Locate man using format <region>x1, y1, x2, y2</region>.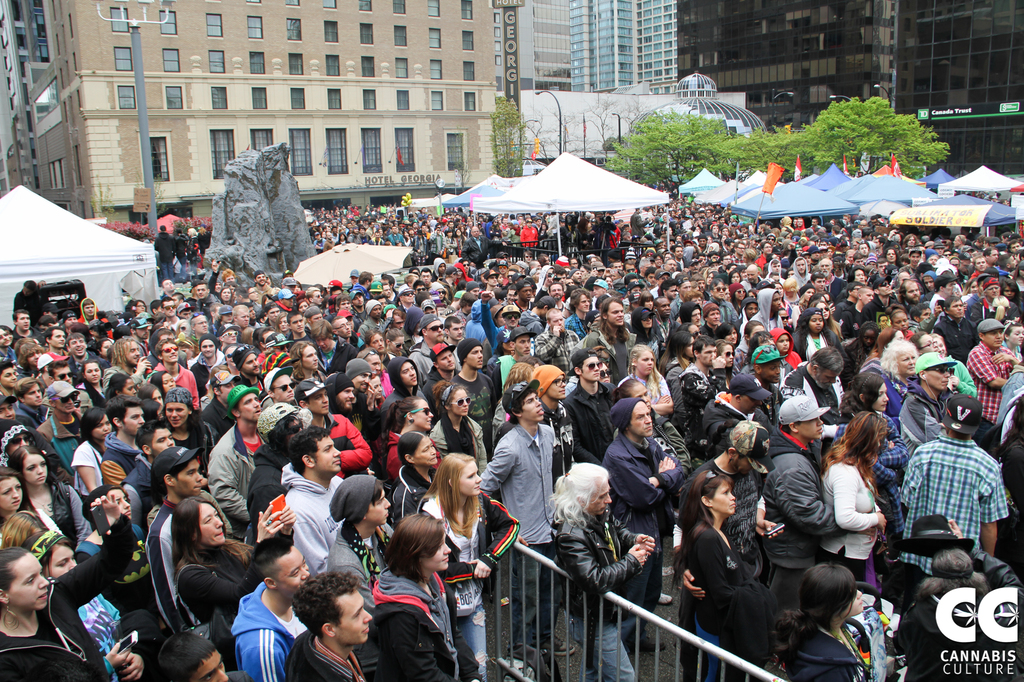
<region>792, 246, 803, 260</region>.
